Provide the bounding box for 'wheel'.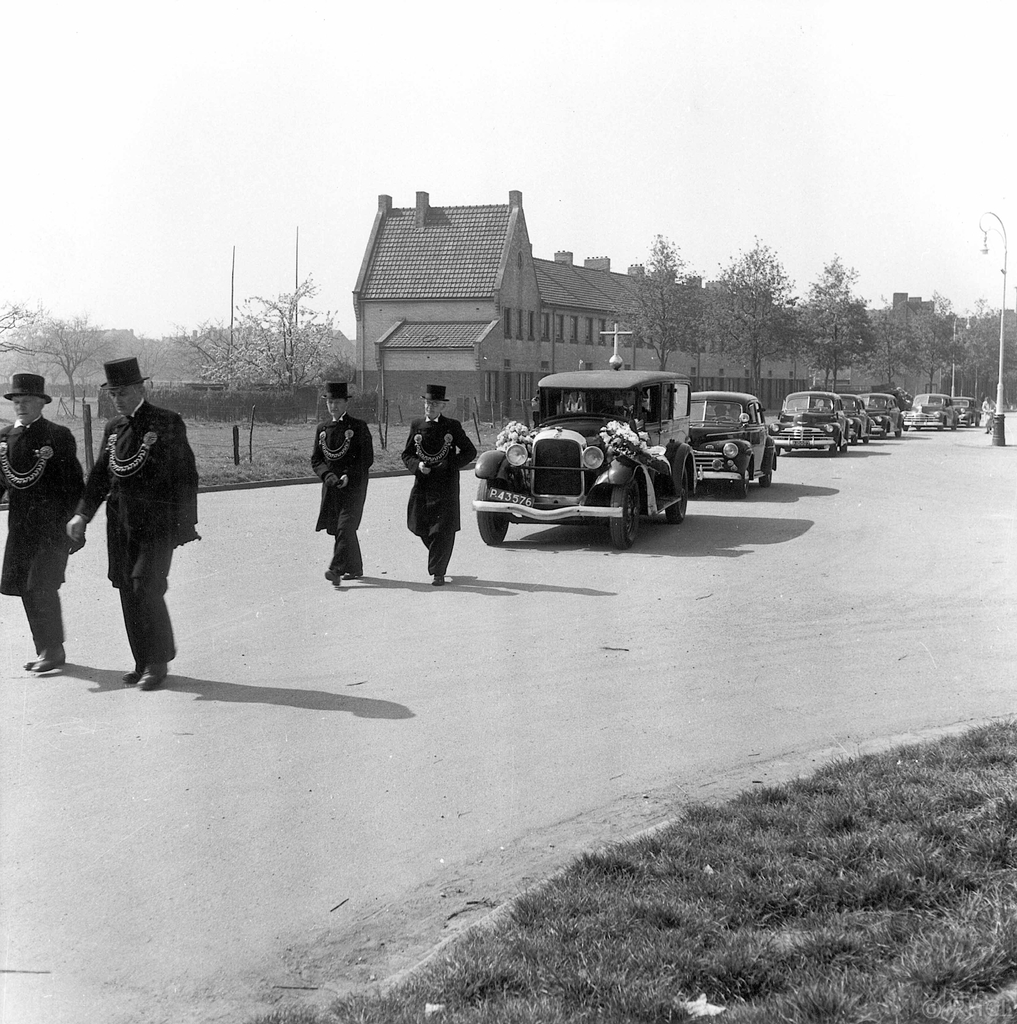
975, 418, 979, 424.
